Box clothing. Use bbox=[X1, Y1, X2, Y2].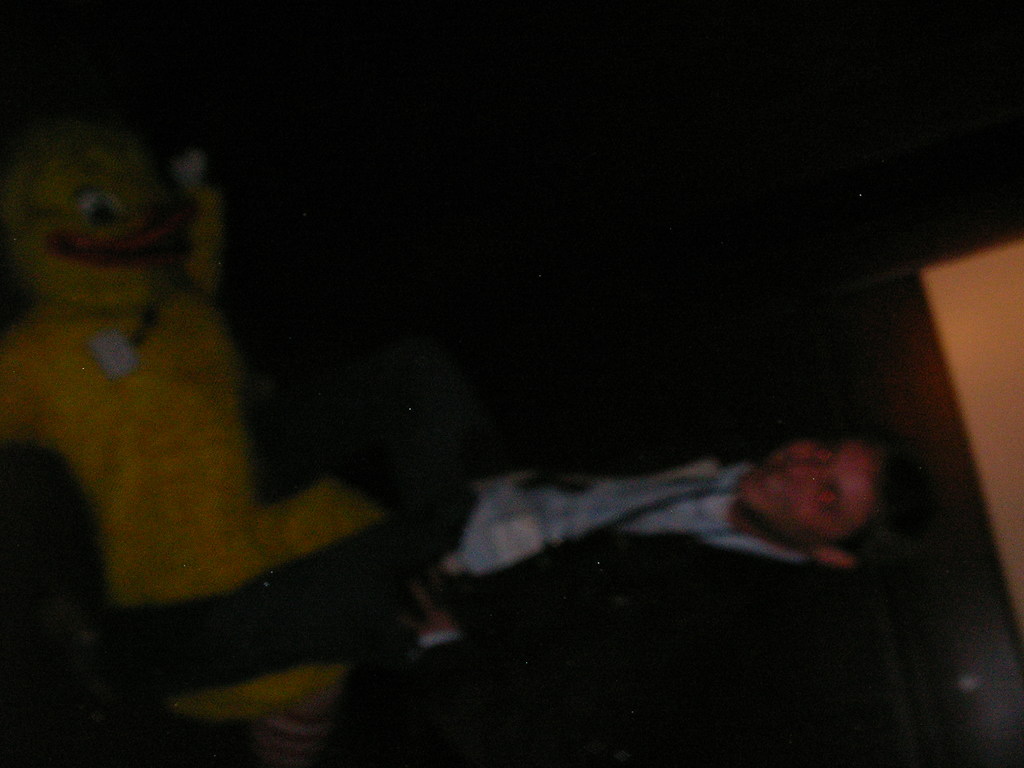
bbox=[108, 467, 863, 721].
